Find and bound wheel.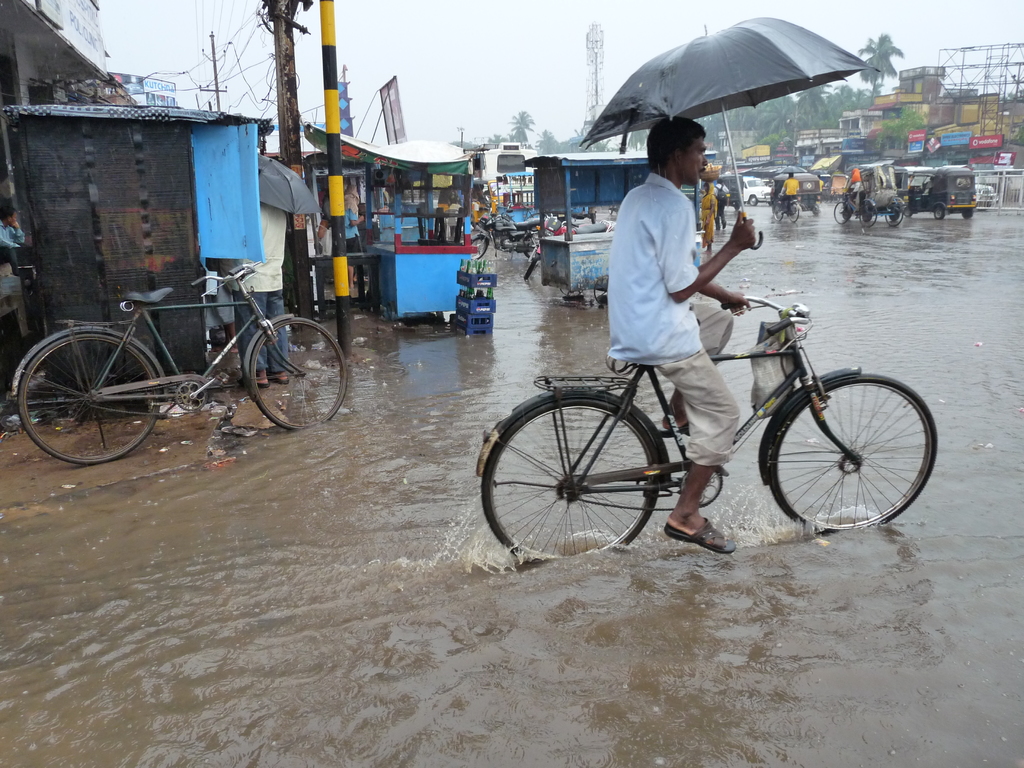
Bound: BBox(935, 201, 943, 220).
